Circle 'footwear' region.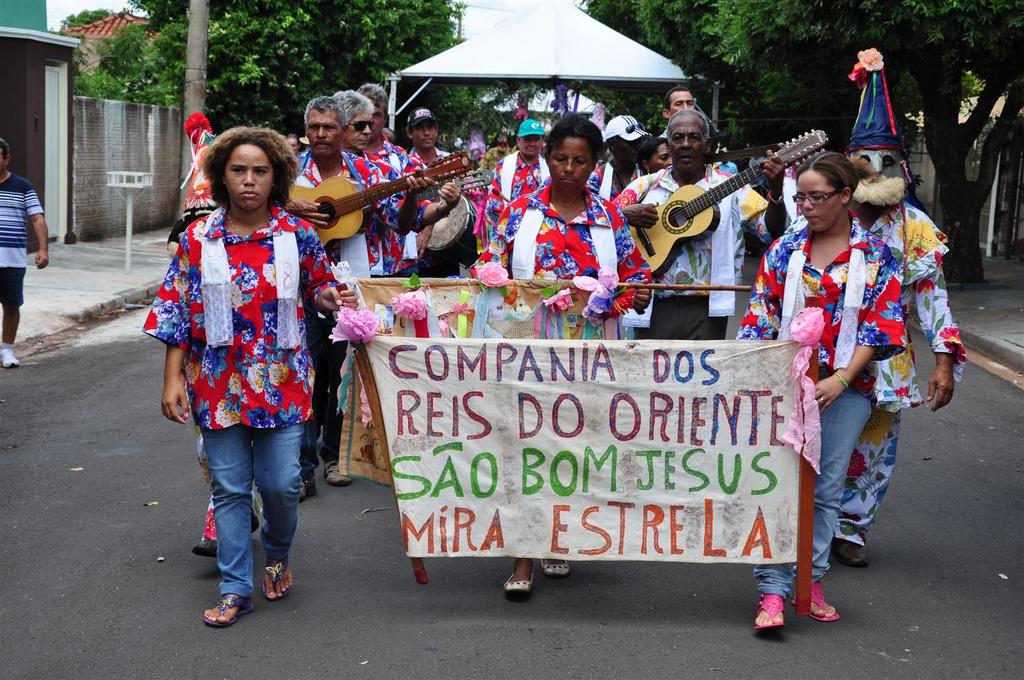
Region: box=[327, 465, 353, 484].
